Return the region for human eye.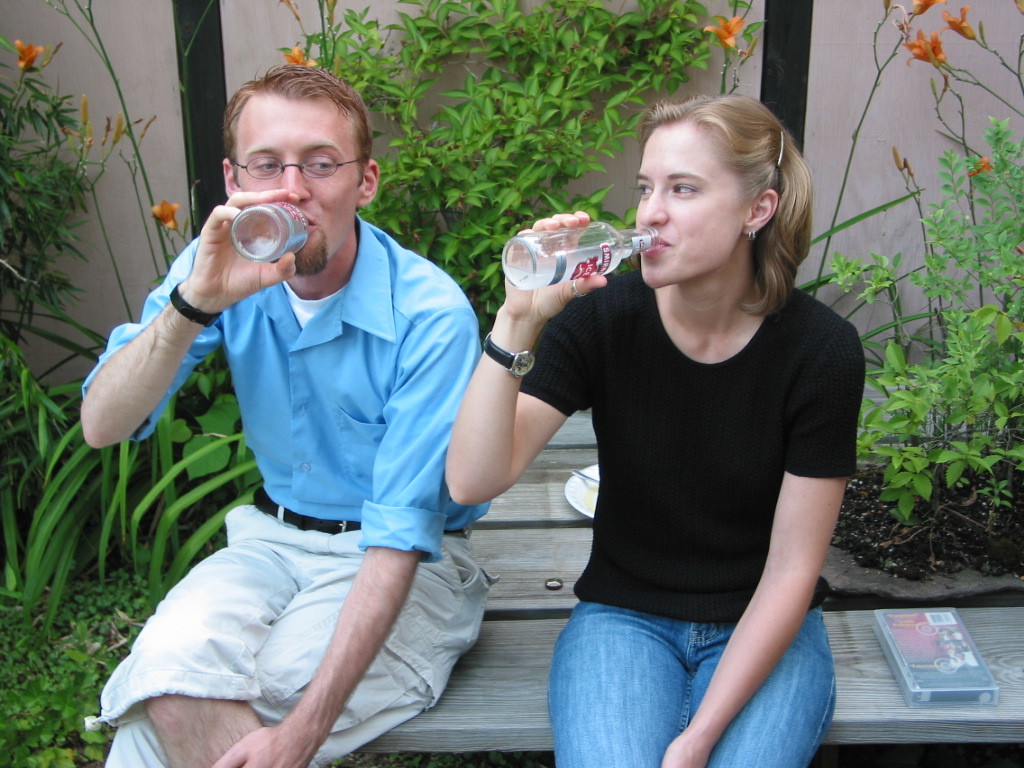
[x1=303, y1=159, x2=335, y2=175].
